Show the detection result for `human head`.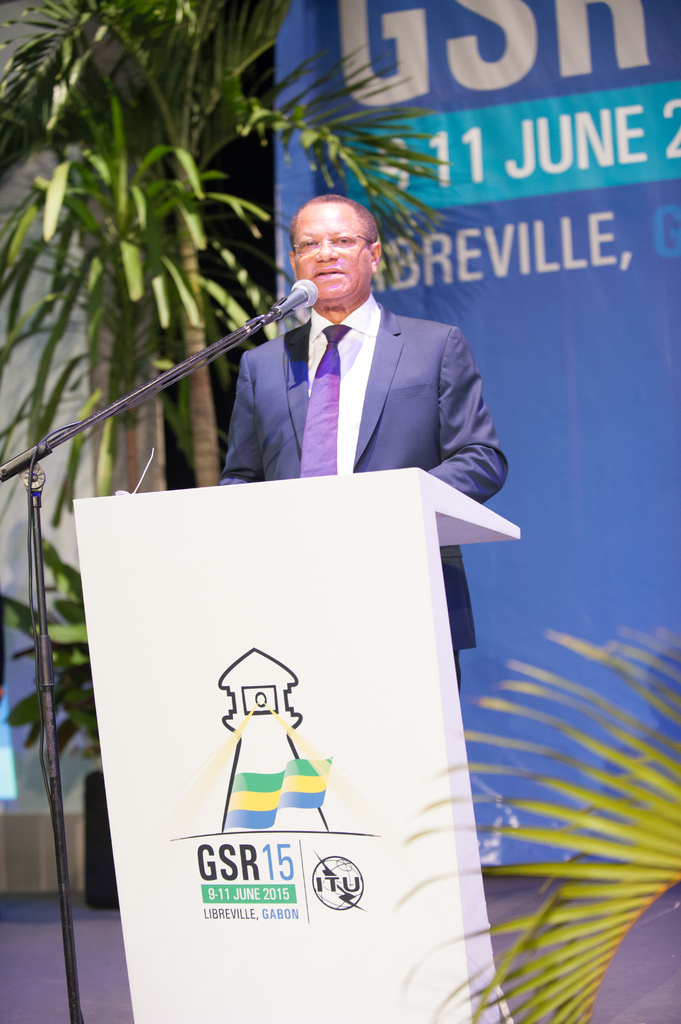
Rect(275, 189, 377, 286).
